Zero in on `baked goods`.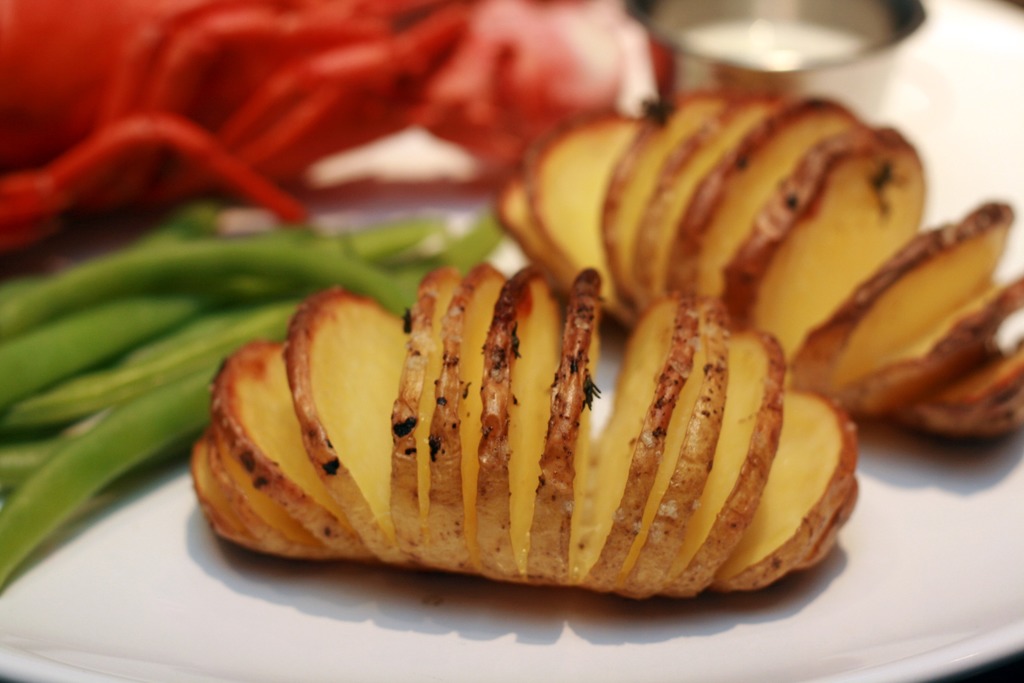
Zeroed in: [488,78,1023,447].
